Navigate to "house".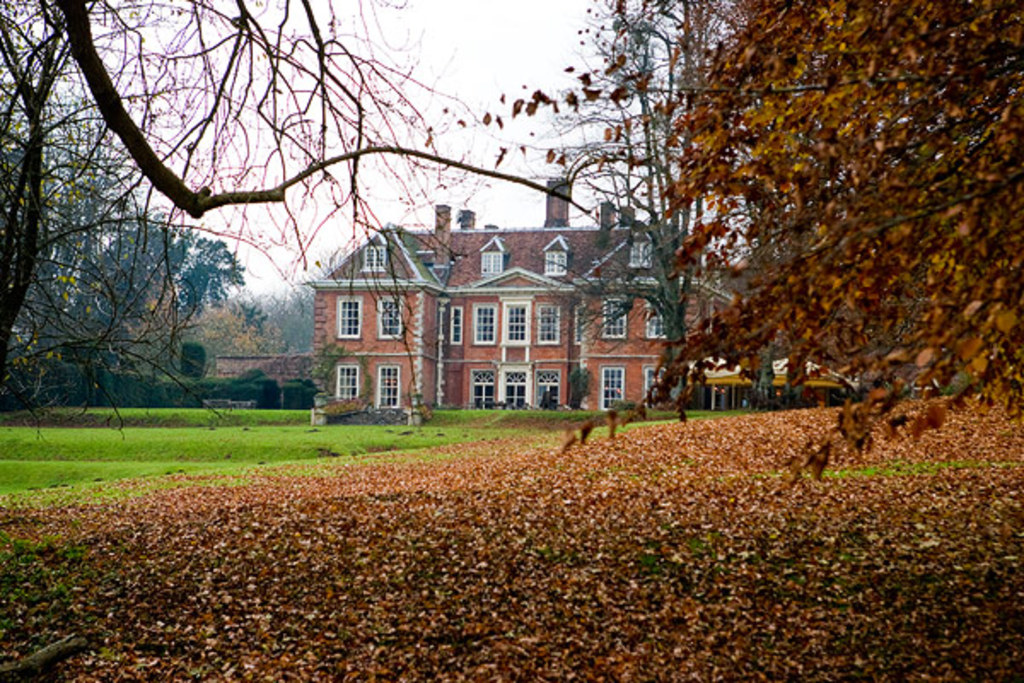
Navigation target: locate(304, 174, 713, 420).
